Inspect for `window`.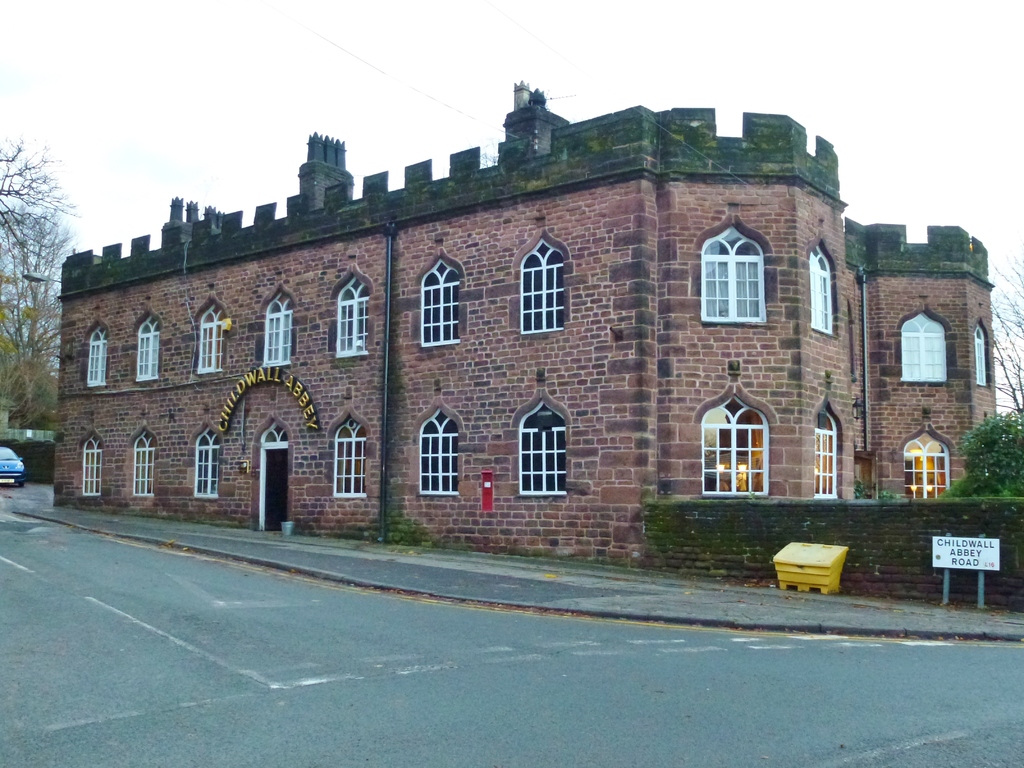
Inspection: bbox=[520, 397, 567, 492].
